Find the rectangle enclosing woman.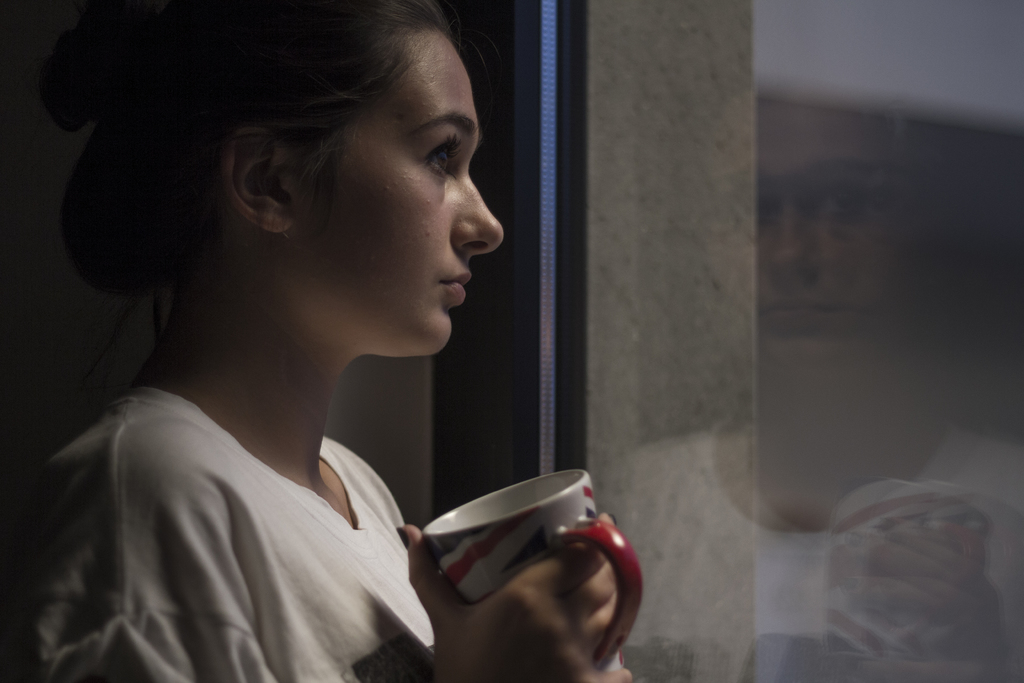
region(15, 0, 593, 673).
